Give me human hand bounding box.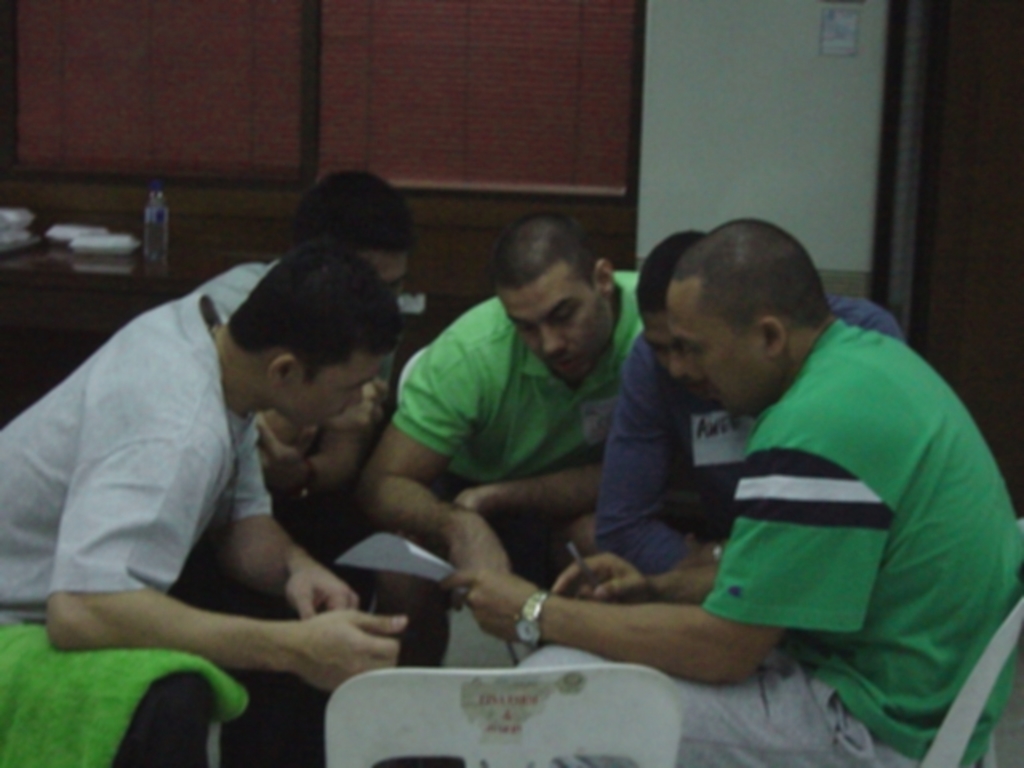
{"x1": 542, "y1": 550, "x2": 654, "y2": 608}.
